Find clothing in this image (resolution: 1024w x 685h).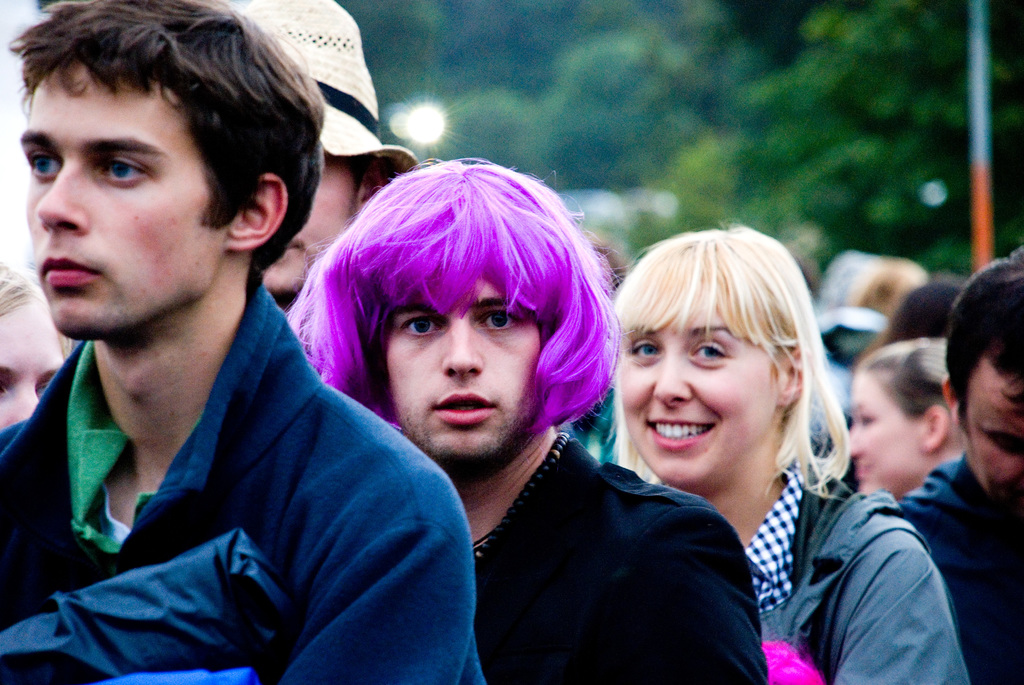
BBox(365, 379, 798, 684).
